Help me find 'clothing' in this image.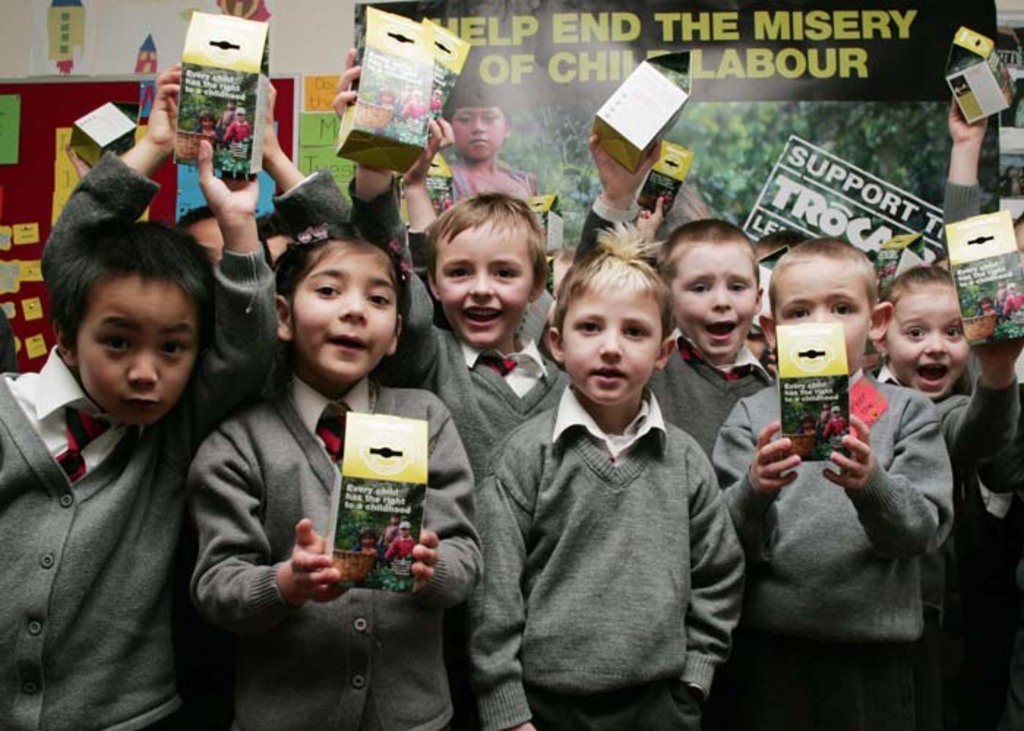
Found it: <region>471, 162, 565, 251</region>.
